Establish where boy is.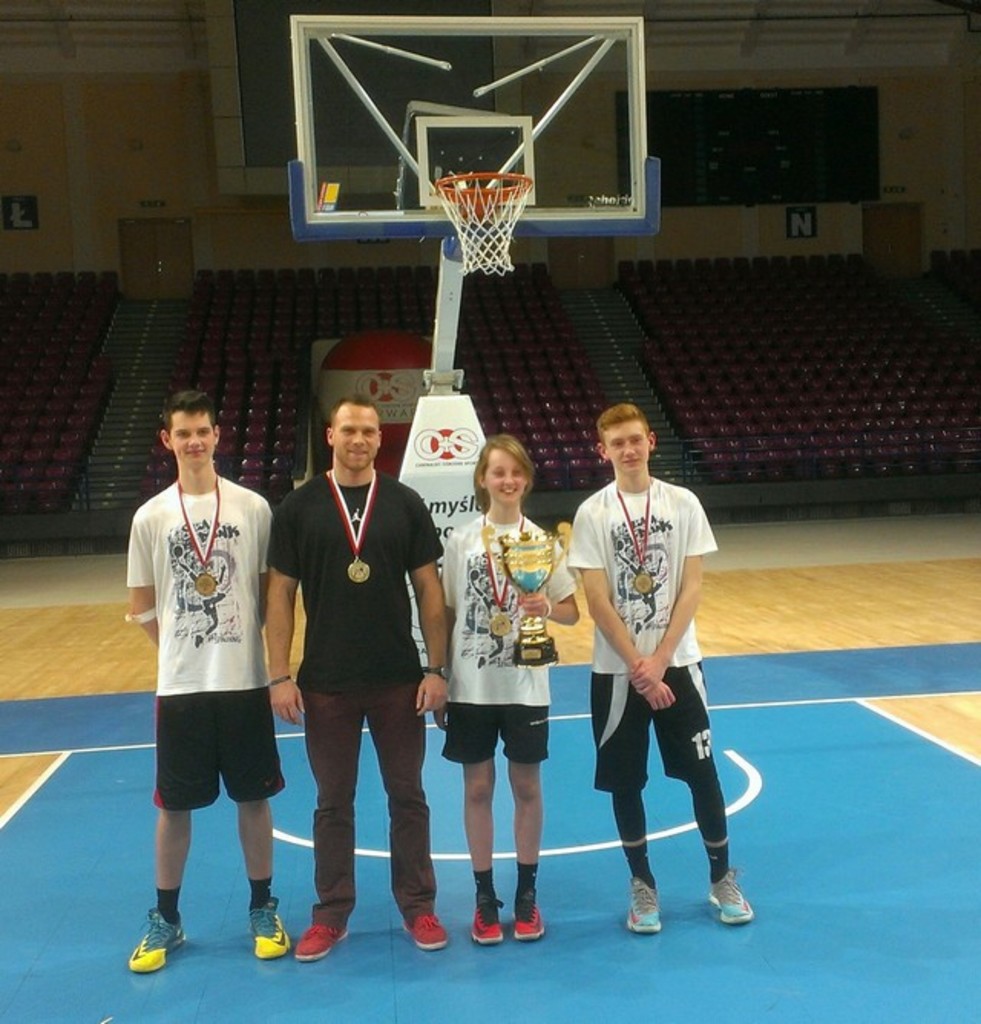
Established at [563, 402, 759, 938].
